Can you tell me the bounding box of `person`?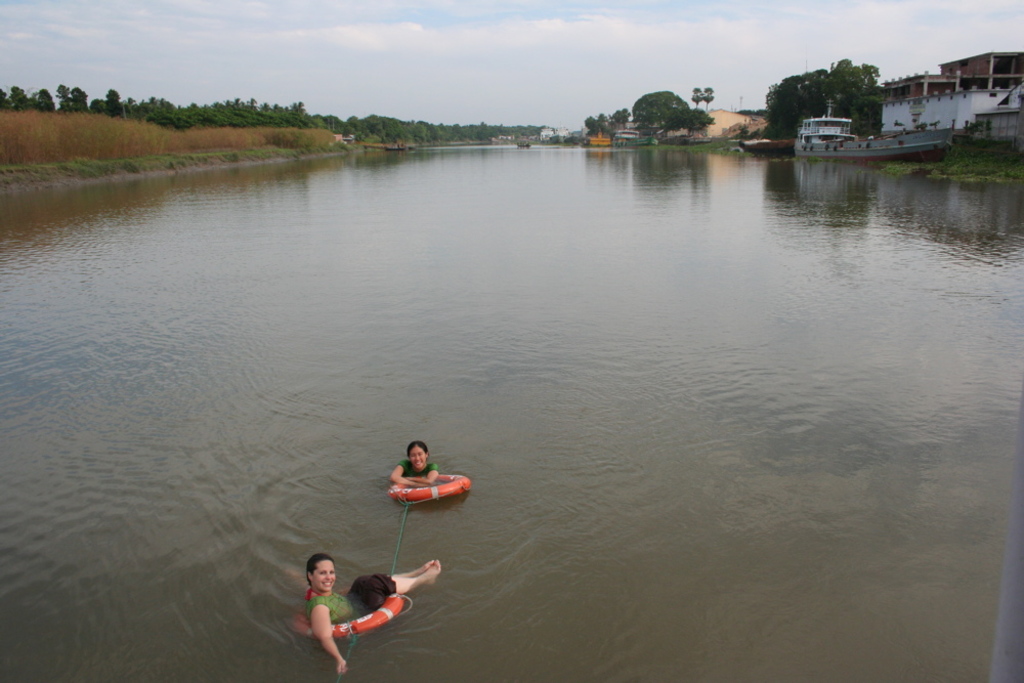
[301,553,442,675].
